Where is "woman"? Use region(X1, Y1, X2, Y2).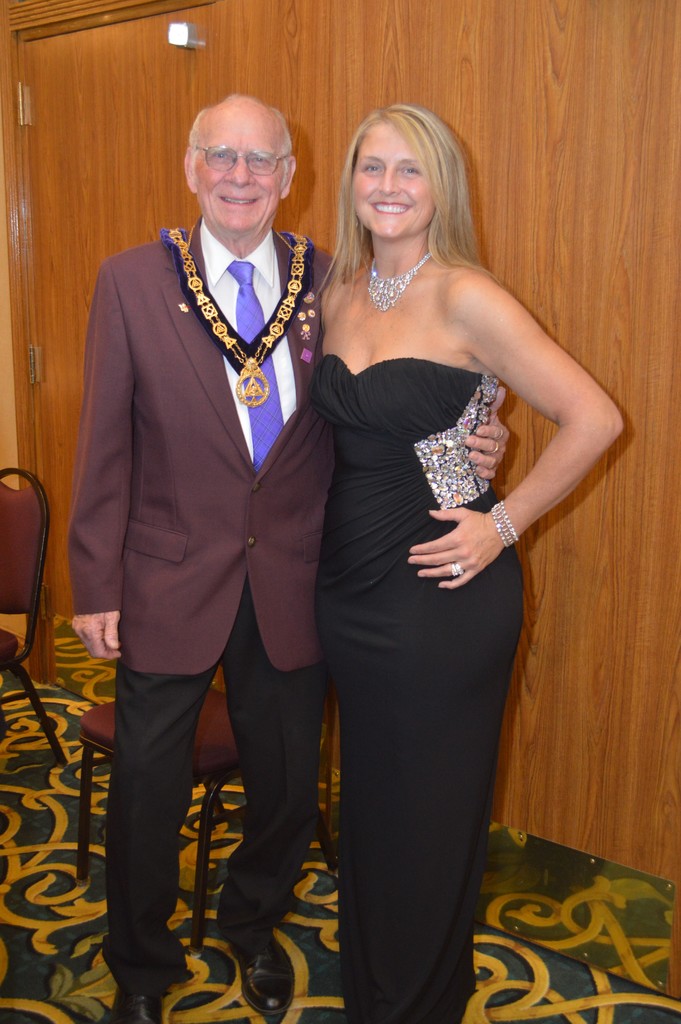
region(309, 102, 625, 1023).
